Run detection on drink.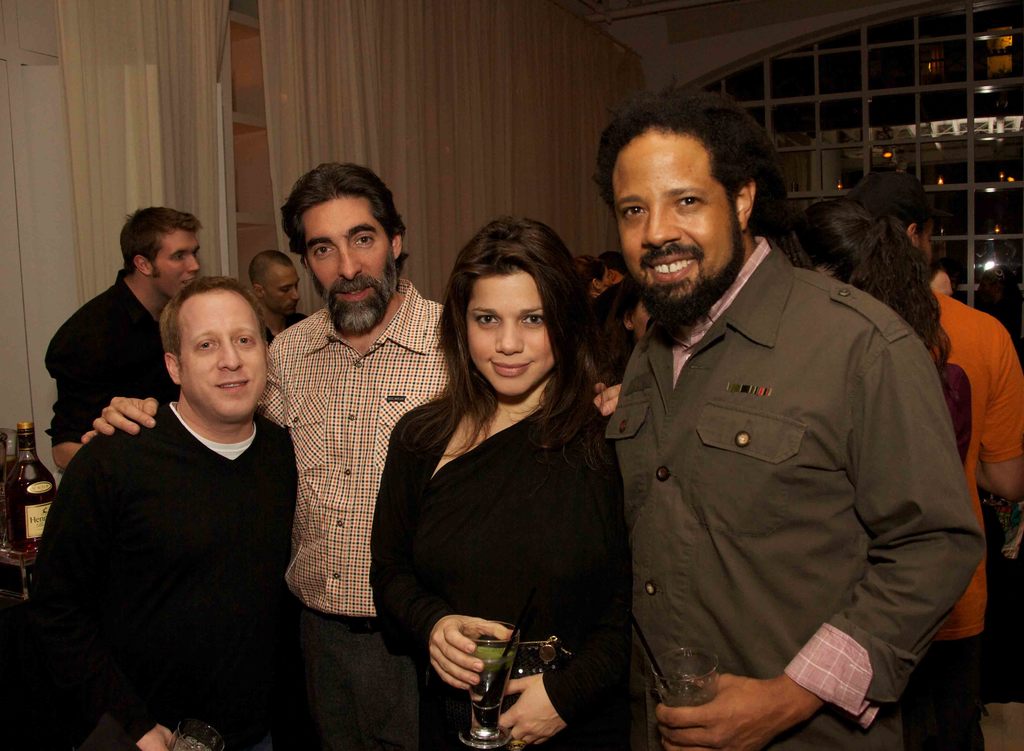
Result: 476:643:502:750.
